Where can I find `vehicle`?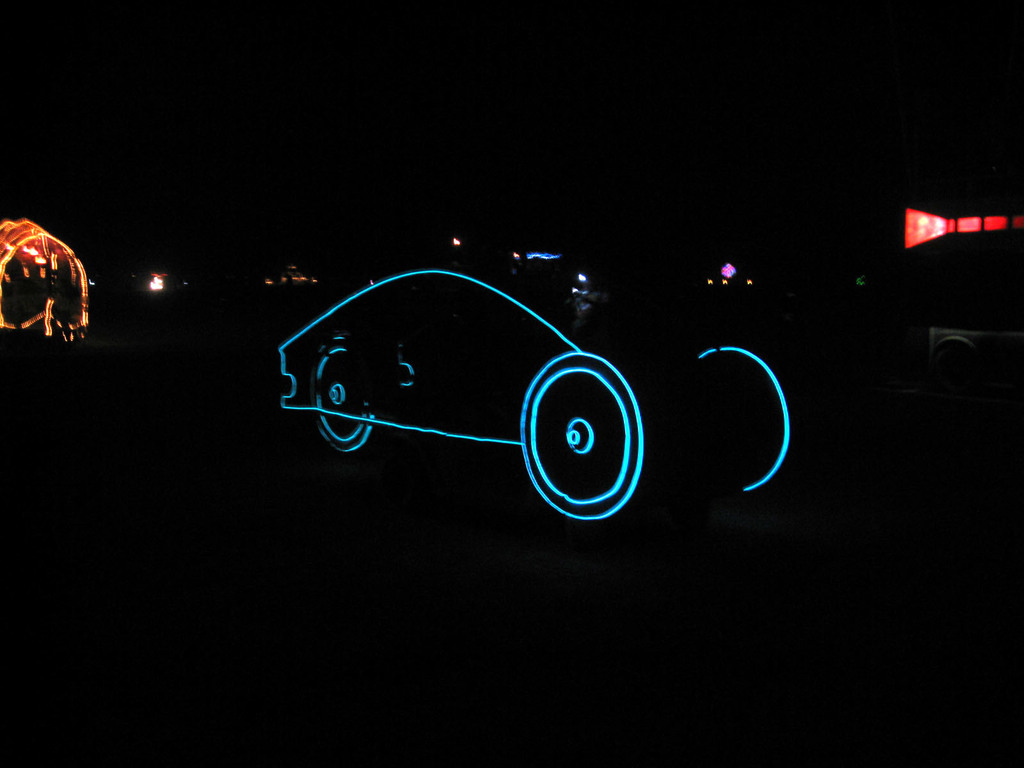
You can find it at box(274, 242, 672, 552).
